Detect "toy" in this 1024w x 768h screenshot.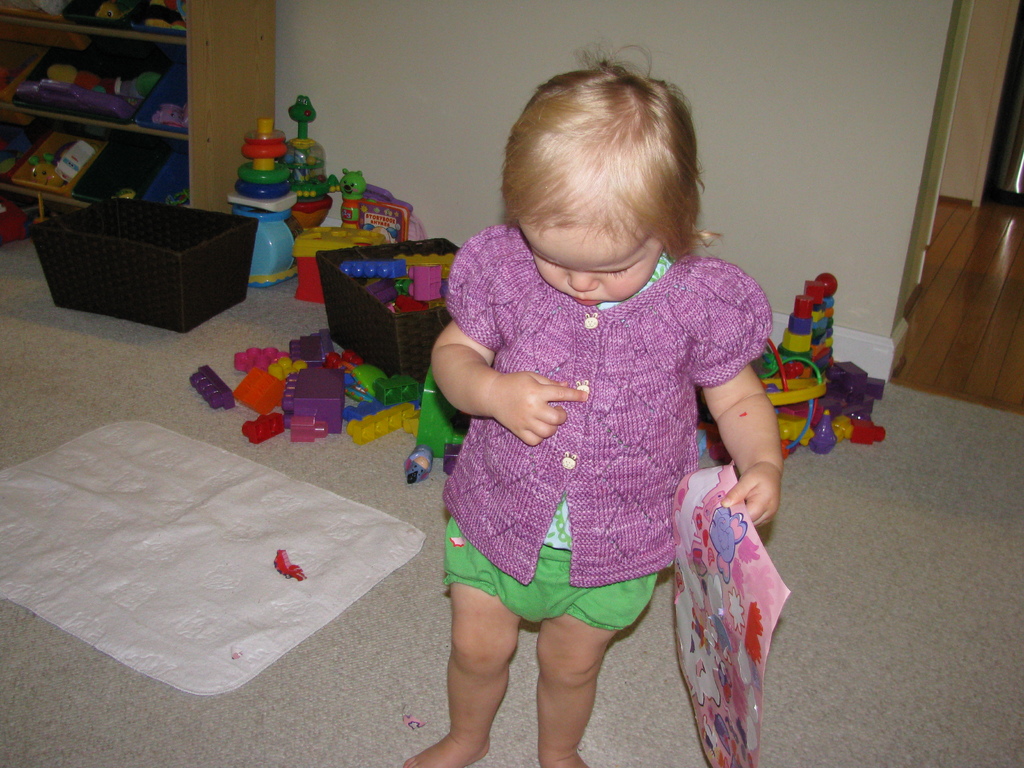
Detection: detection(788, 273, 829, 368).
